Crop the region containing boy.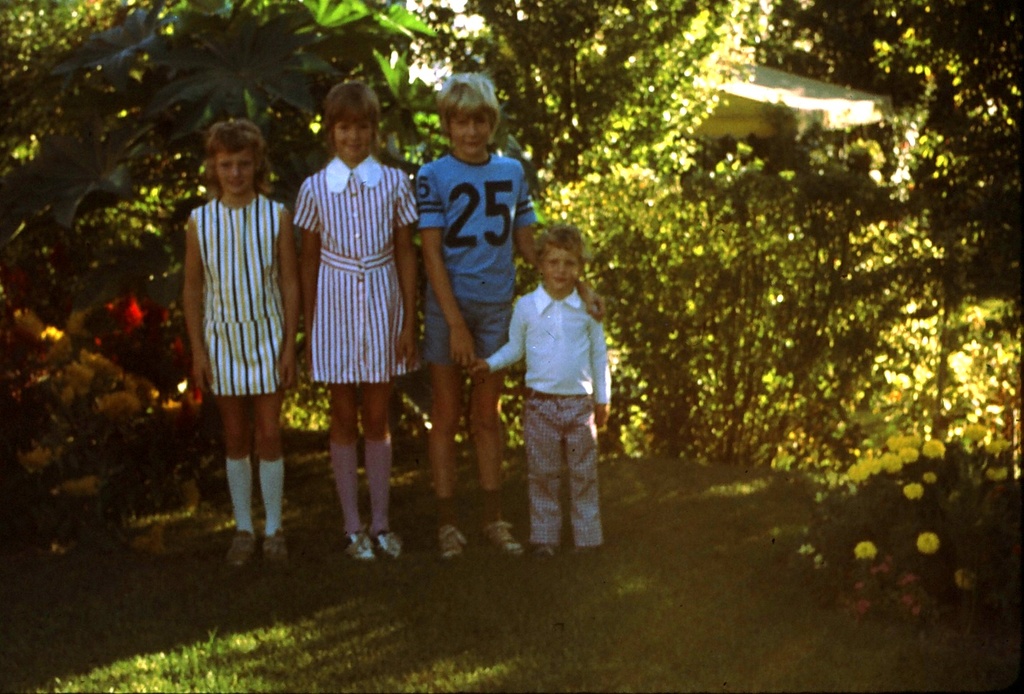
Crop region: 413, 72, 605, 565.
